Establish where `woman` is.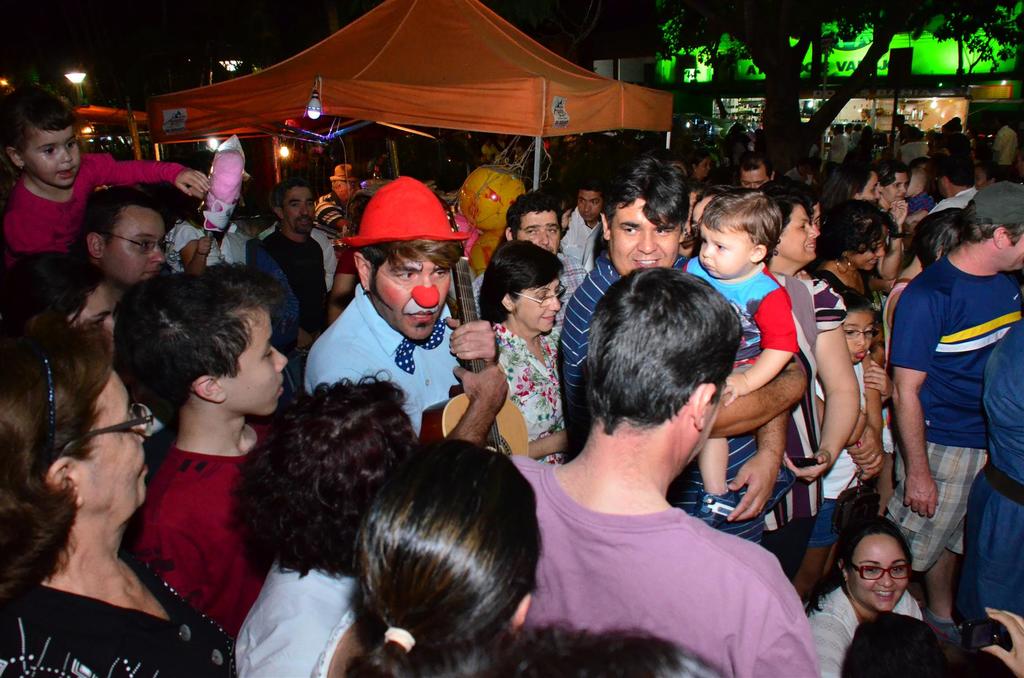
Established at locate(684, 149, 717, 188).
